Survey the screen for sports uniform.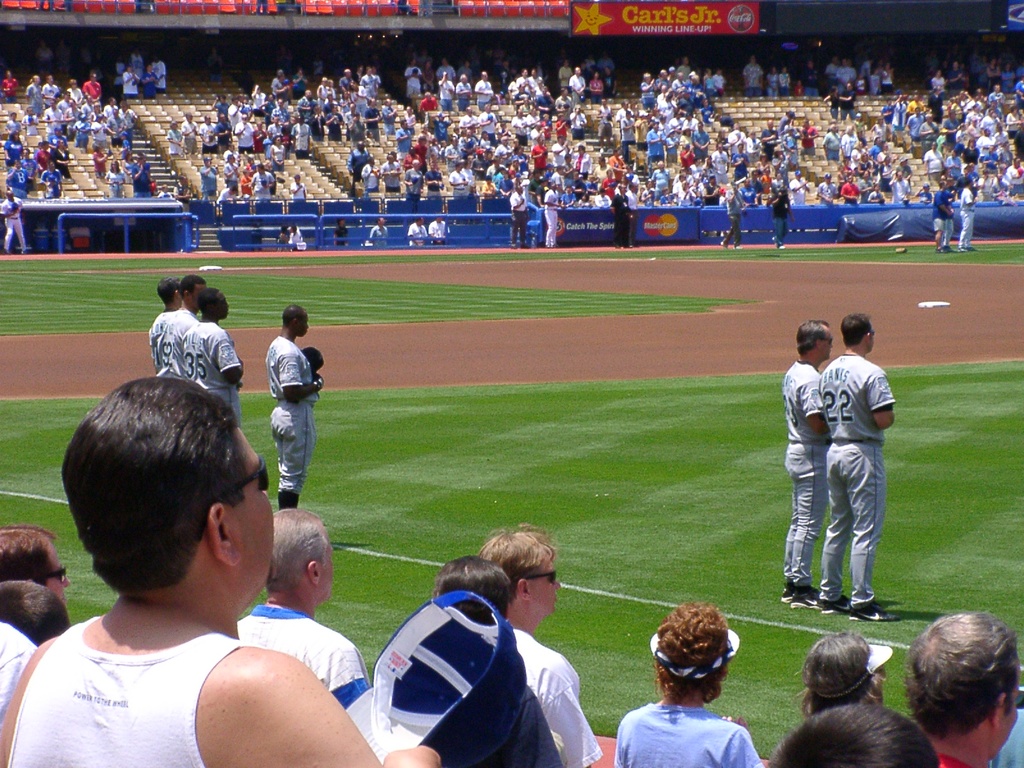
Survey found: region(502, 616, 600, 767).
